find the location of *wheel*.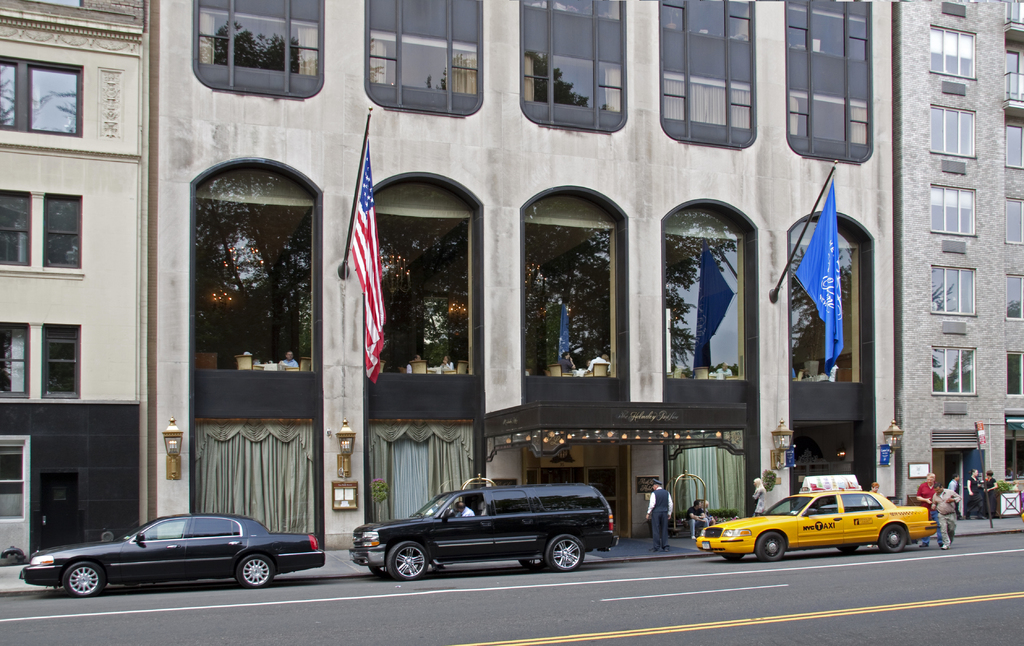
Location: box(381, 536, 430, 579).
